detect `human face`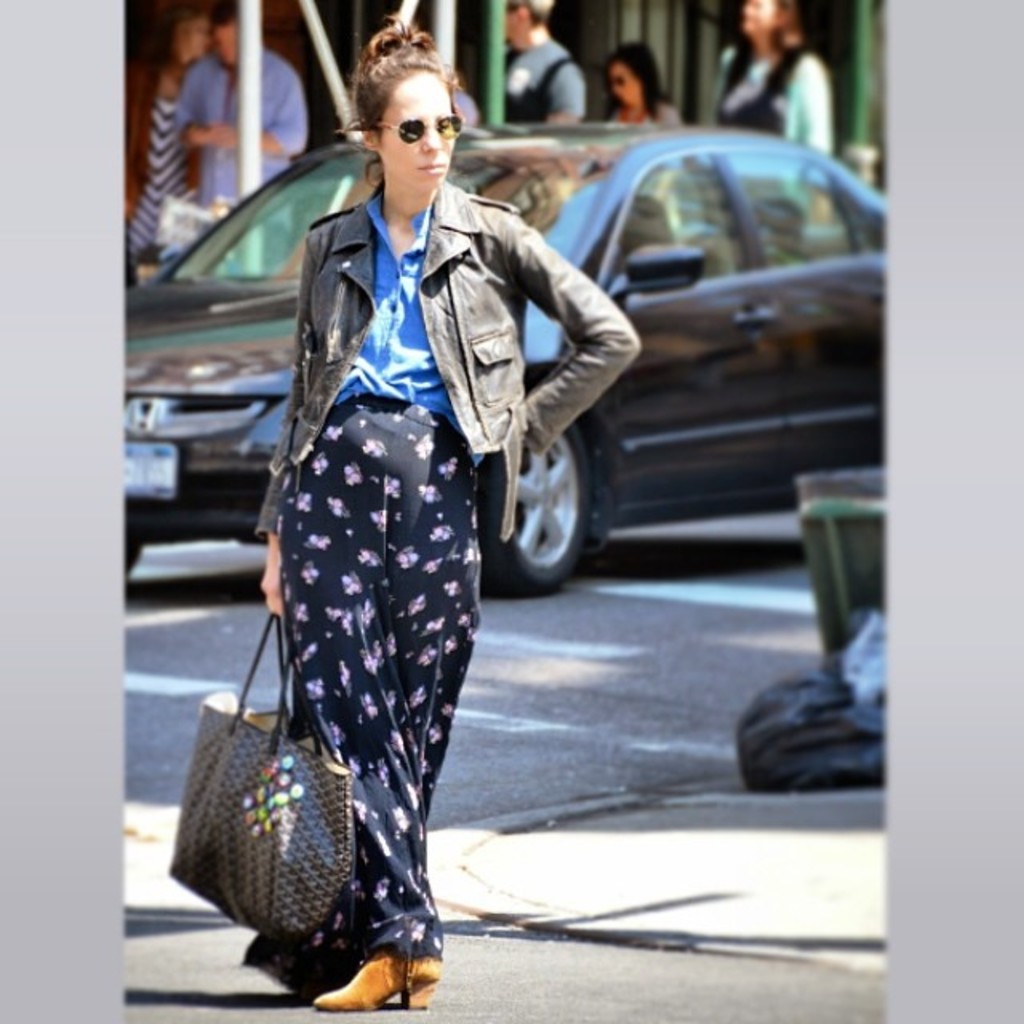
610 50 645 102
